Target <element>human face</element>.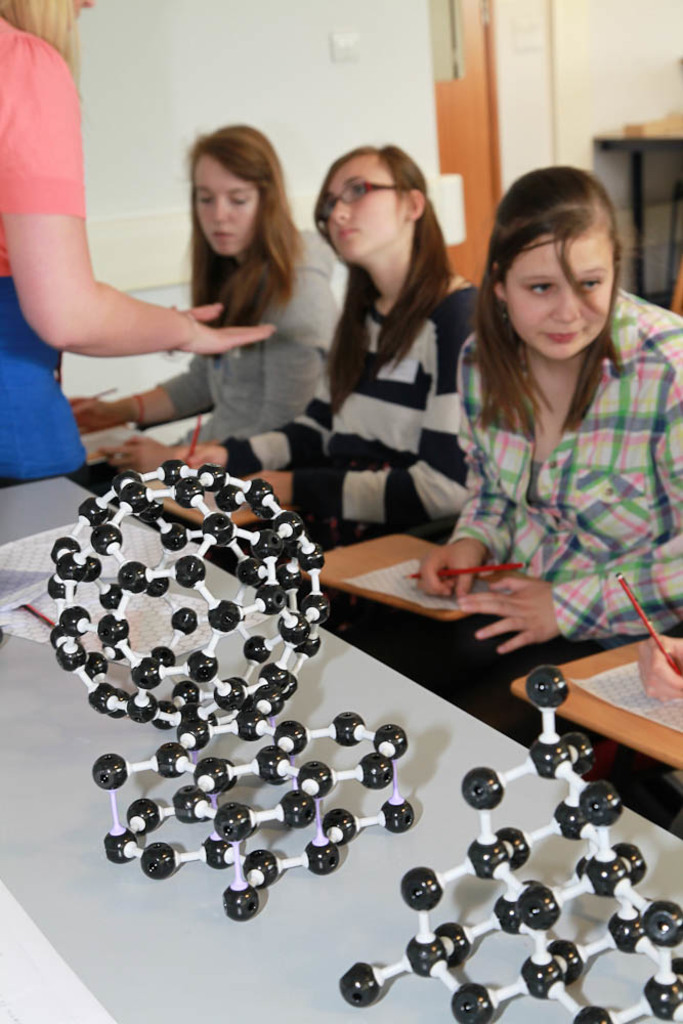
Target region: [327, 150, 409, 256].
